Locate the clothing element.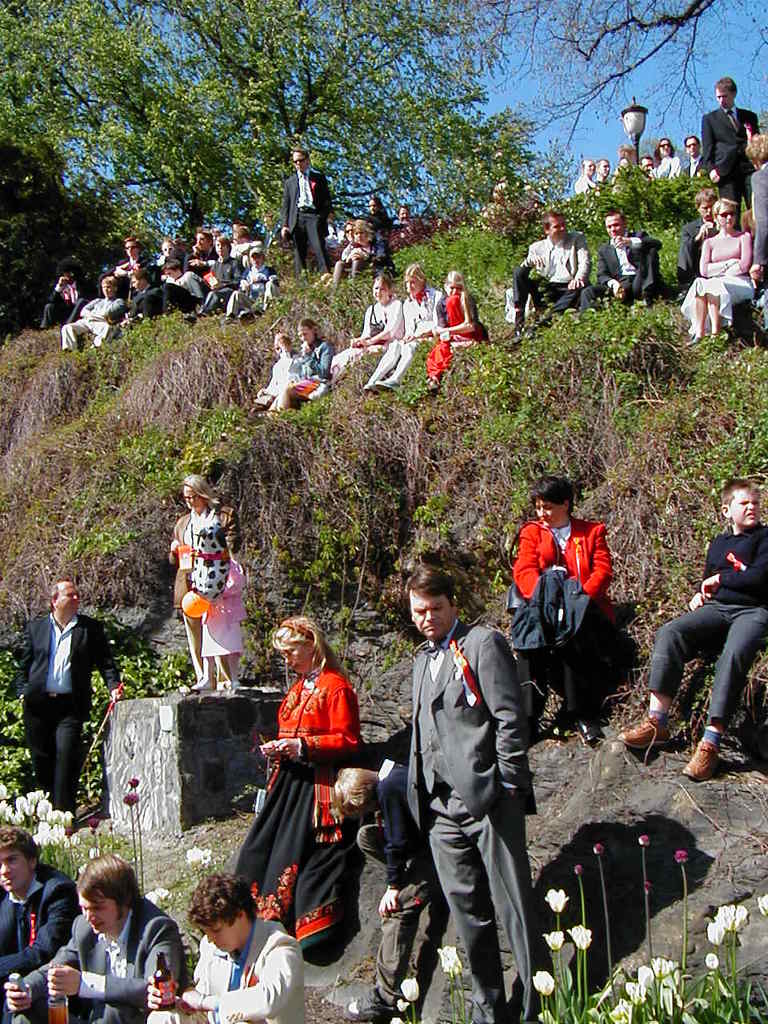
Element bbox: detection(174, 271, 205, 308).
